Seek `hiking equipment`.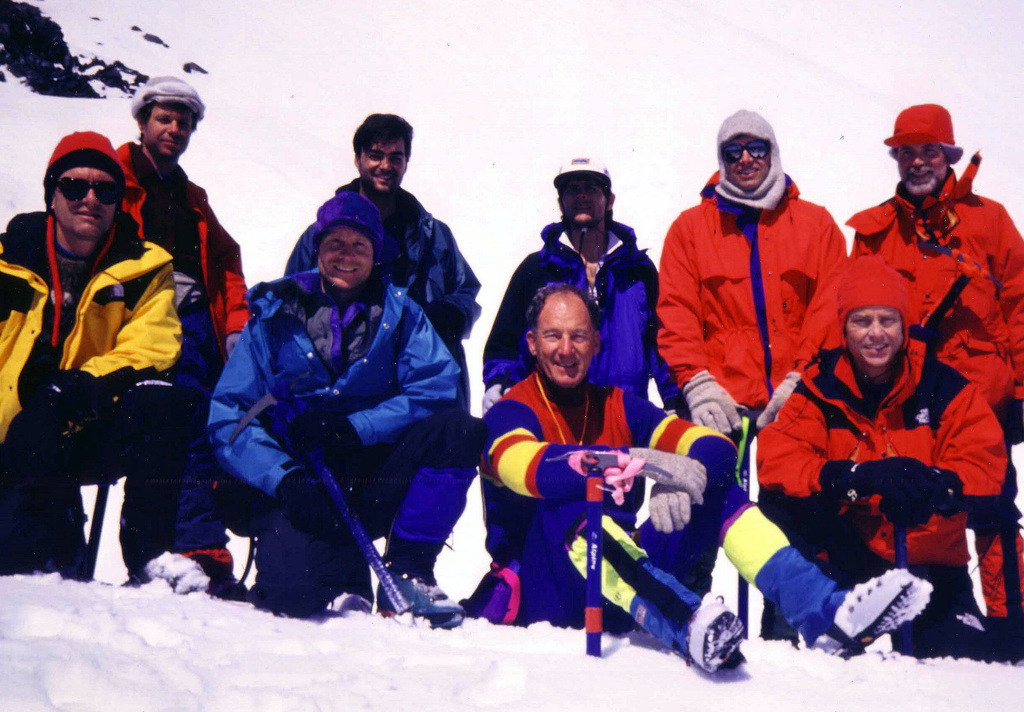
detection(809, 564, 933, 660).
